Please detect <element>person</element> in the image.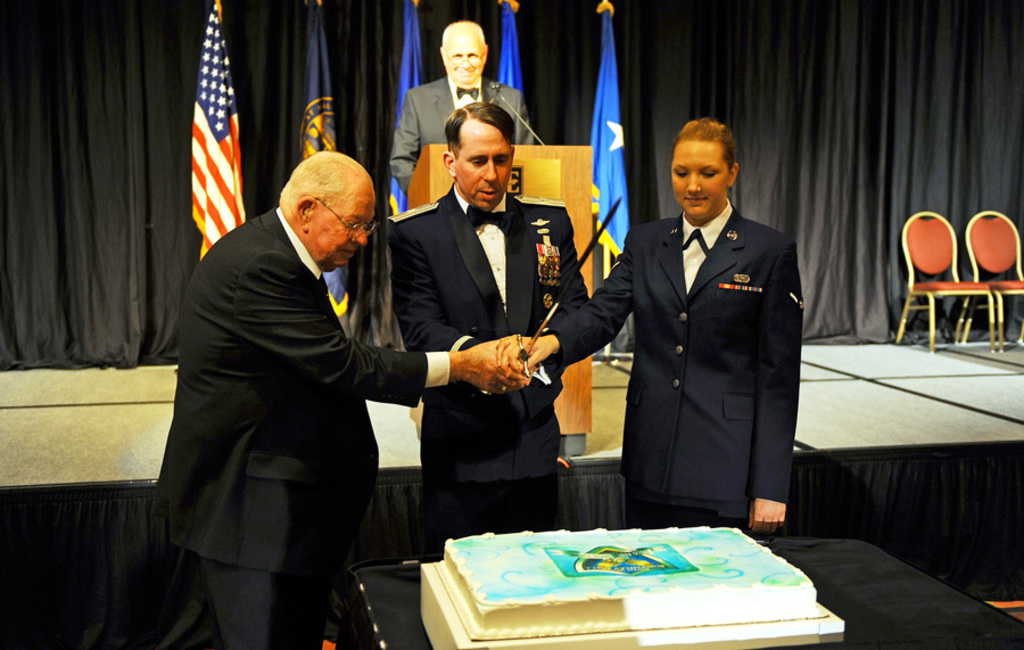
[159,114,424,624].
